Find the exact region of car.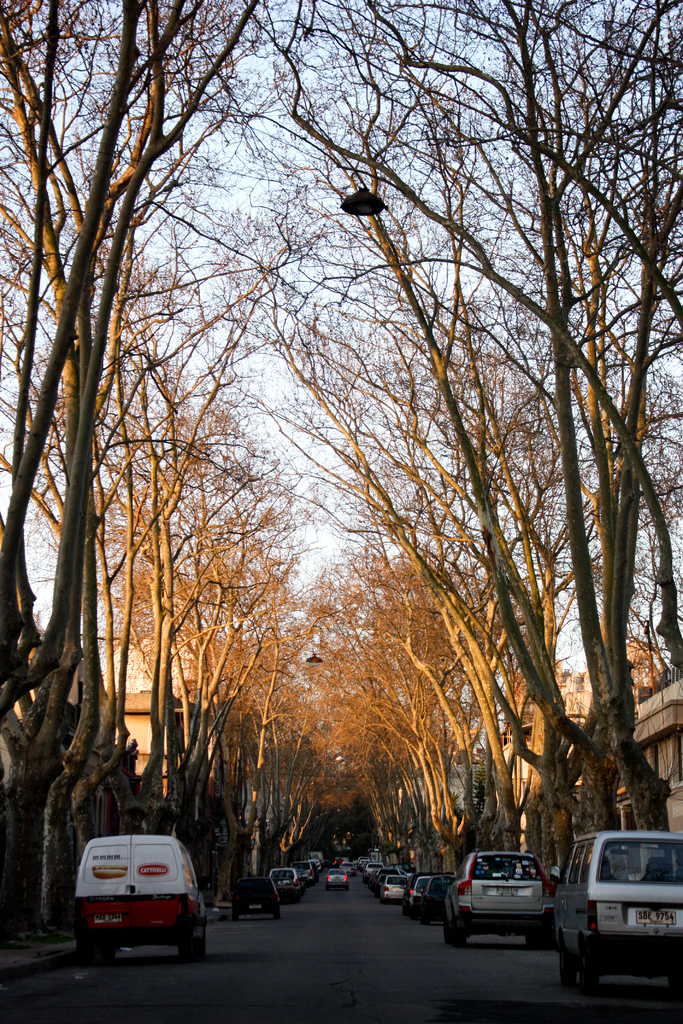
Exact region: {"left": 441, "top": 850, "right": 554, "bottom": 958}.
